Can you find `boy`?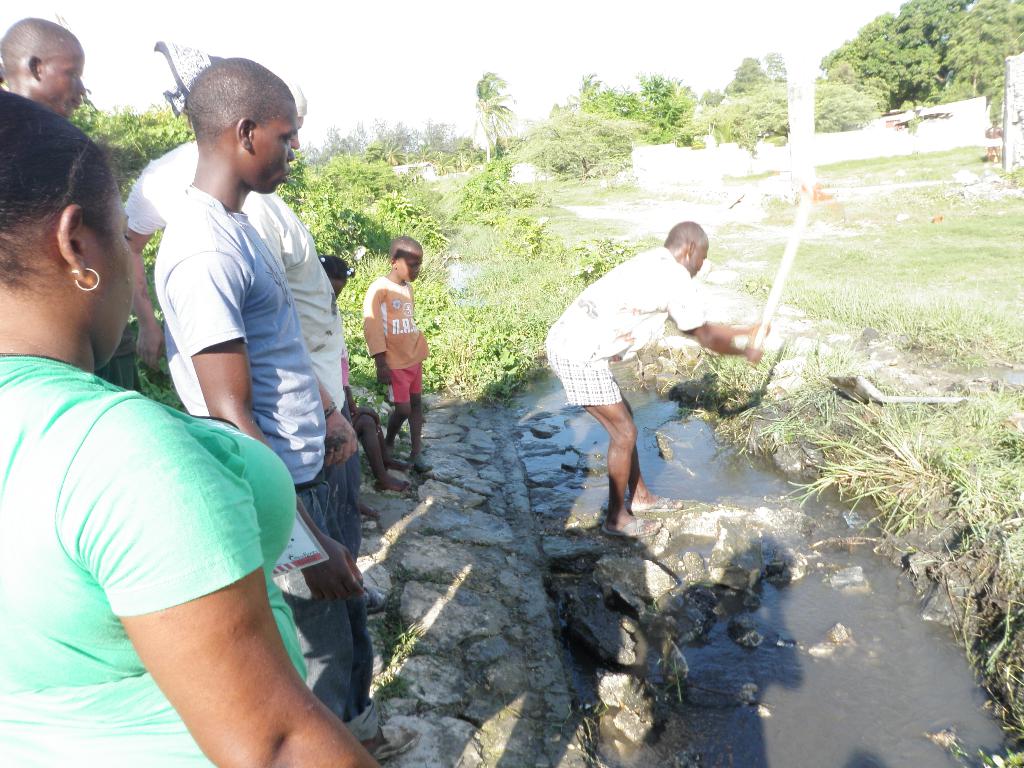
Yes, bounding box: 358/236/436/474.
